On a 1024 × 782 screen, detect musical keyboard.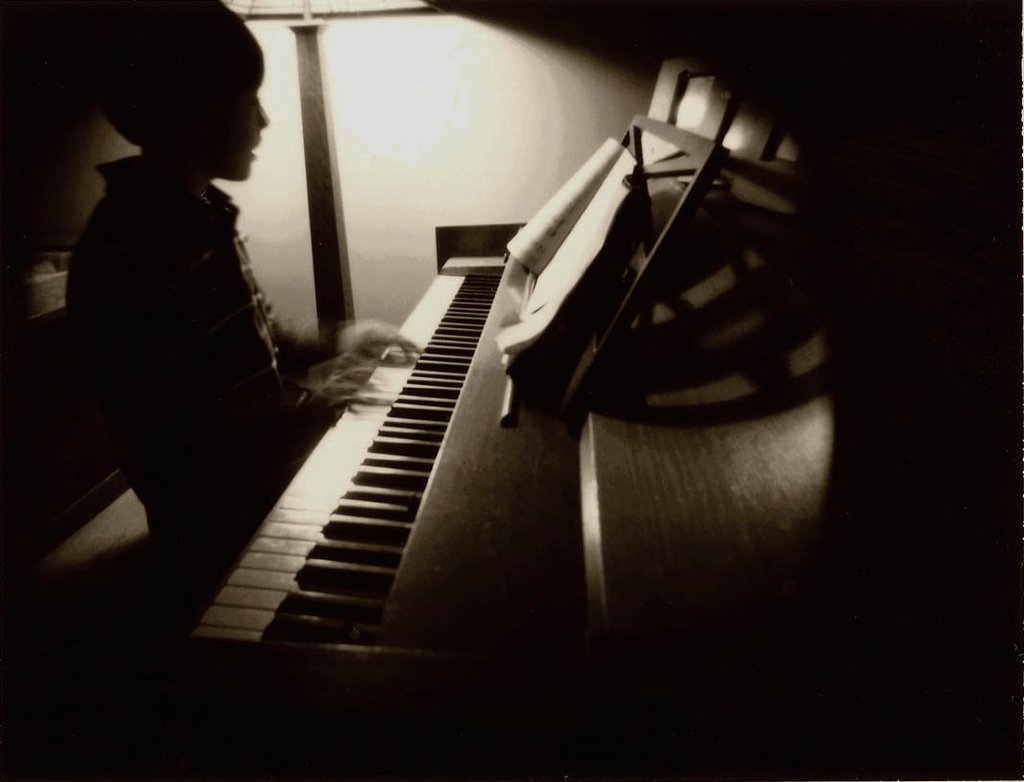
181 252 498 630.
